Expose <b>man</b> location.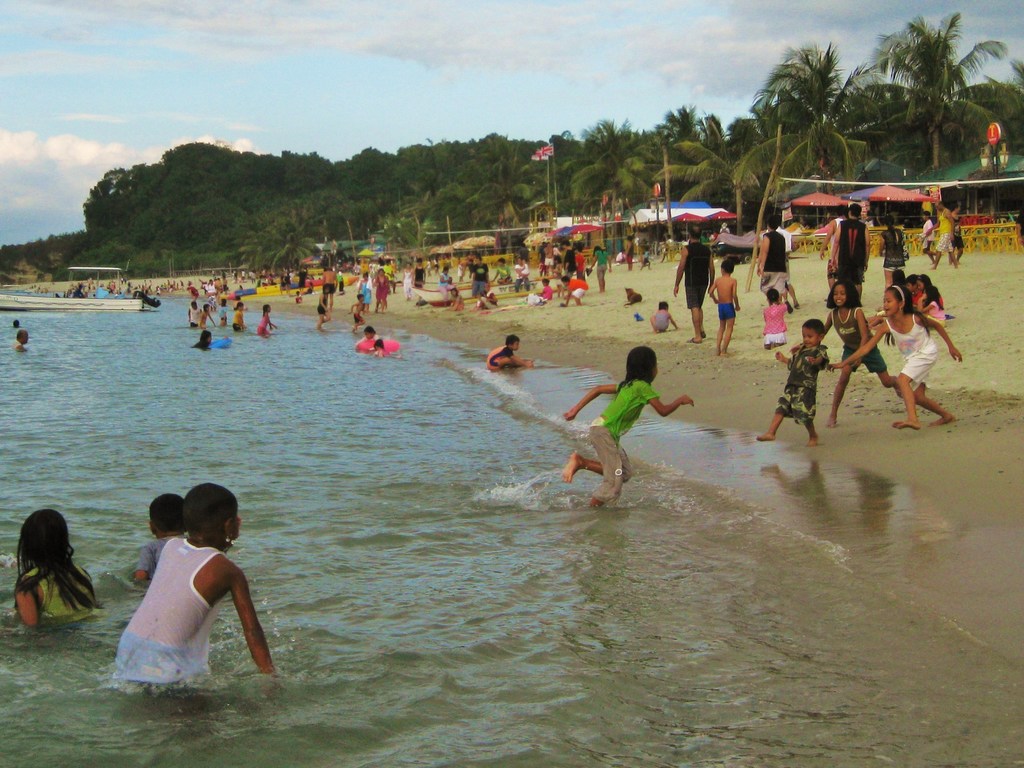
Exposed at (x1=746, y1=205, x2=790, y2=311).
